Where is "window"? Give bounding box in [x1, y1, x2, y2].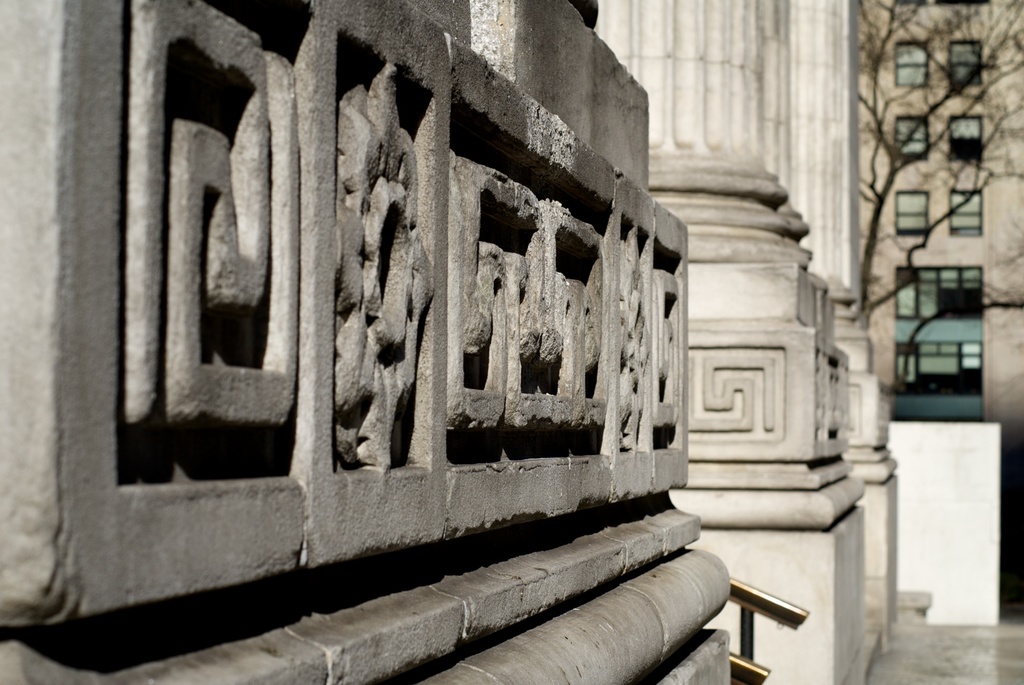
[948, 38, 984, 85].
